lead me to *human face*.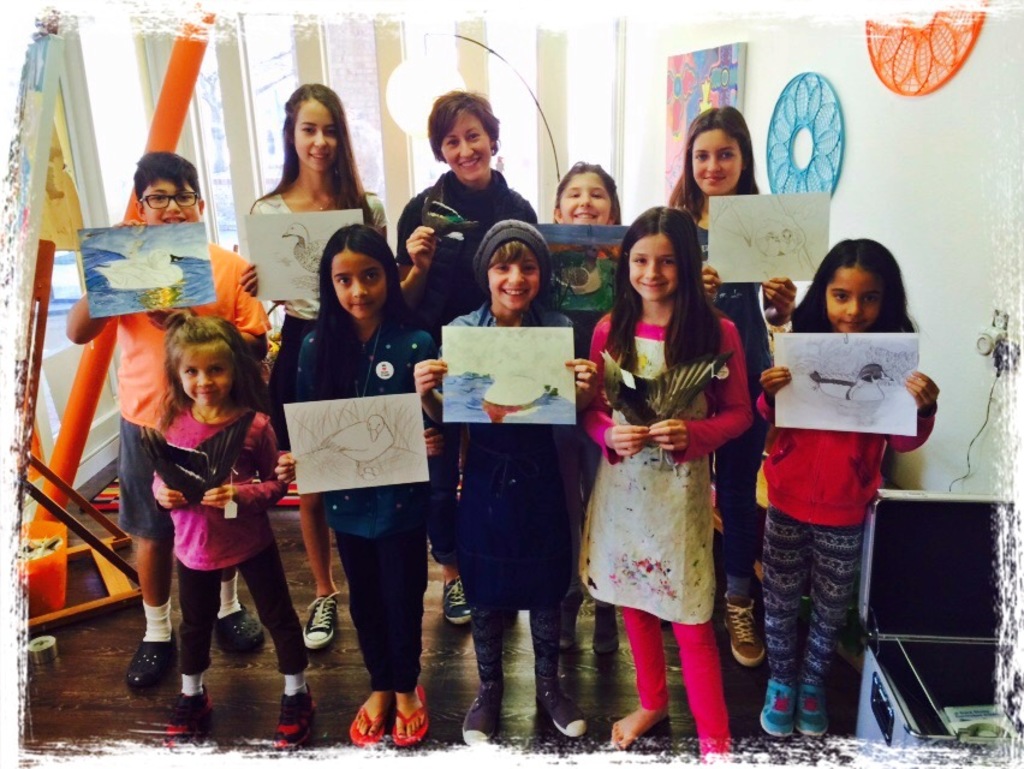
Lead to (626,232,677,297).
